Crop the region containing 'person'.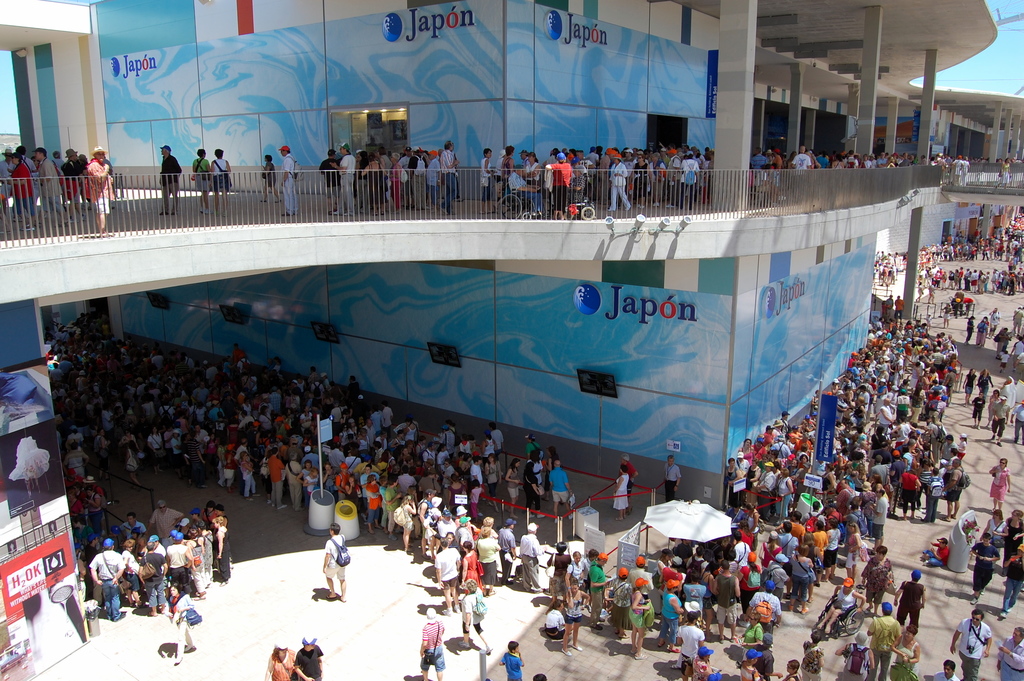
Crop region: bbox=(993, 344, 1009, 372).
